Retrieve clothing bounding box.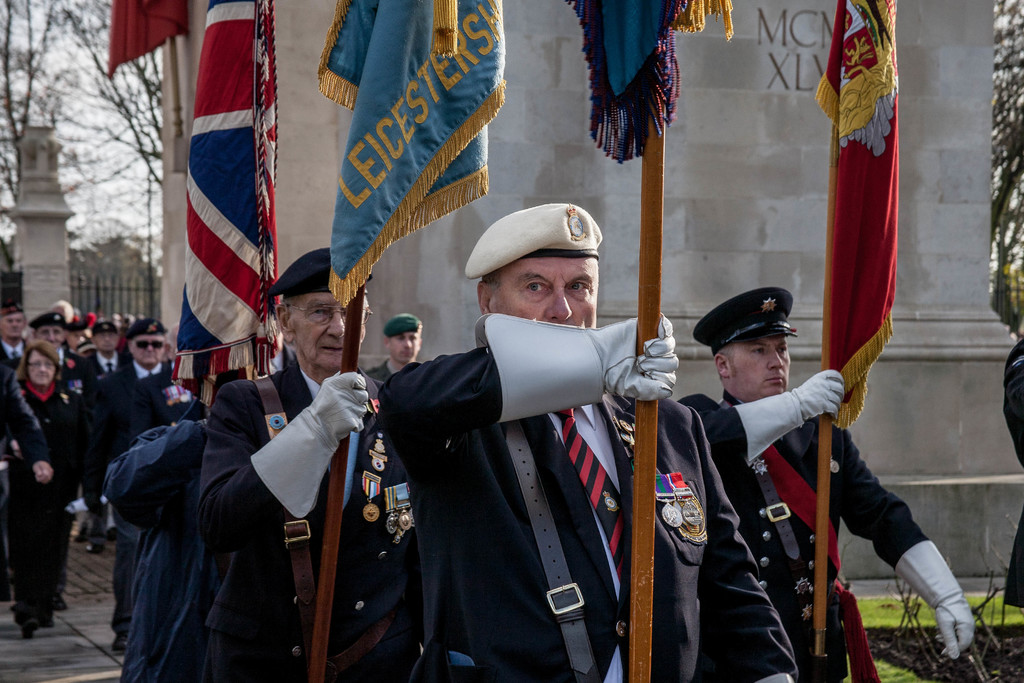
Bounding box: {"left": 86, "top": 365, "right": 205, "bottom": 635}.
